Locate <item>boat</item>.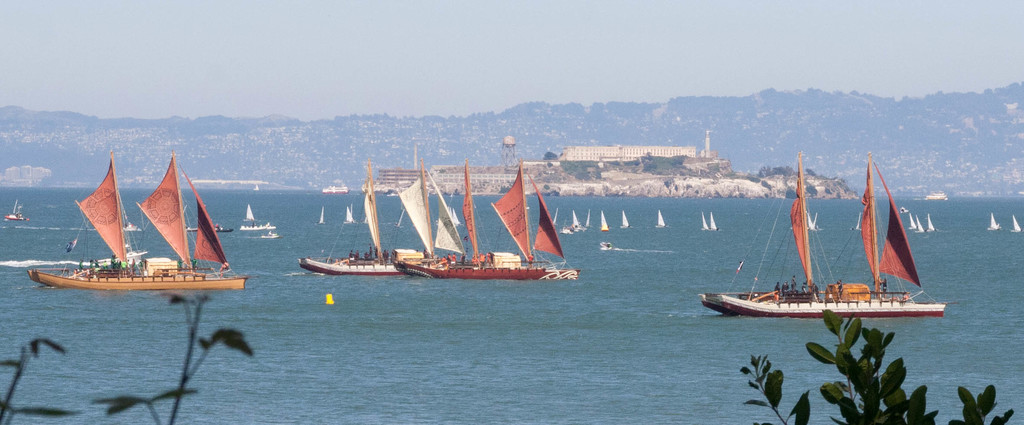
Bounding box: rect(301, 168, 435, 273).
